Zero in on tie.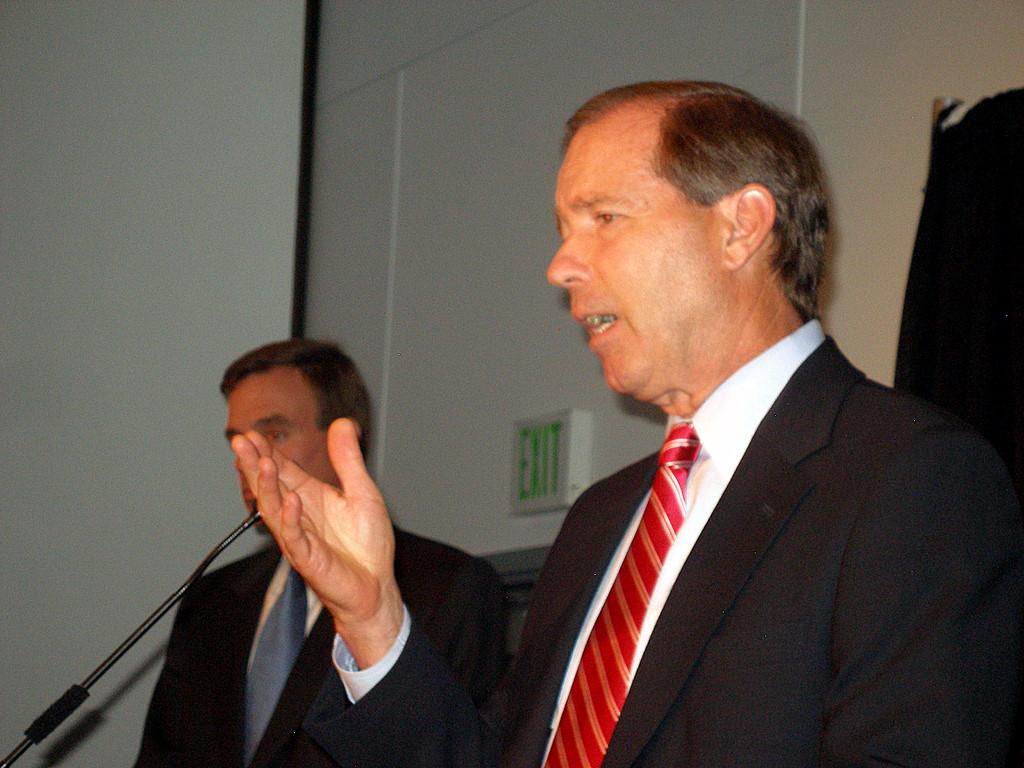
Zeroed in: 538:420:695:767.
